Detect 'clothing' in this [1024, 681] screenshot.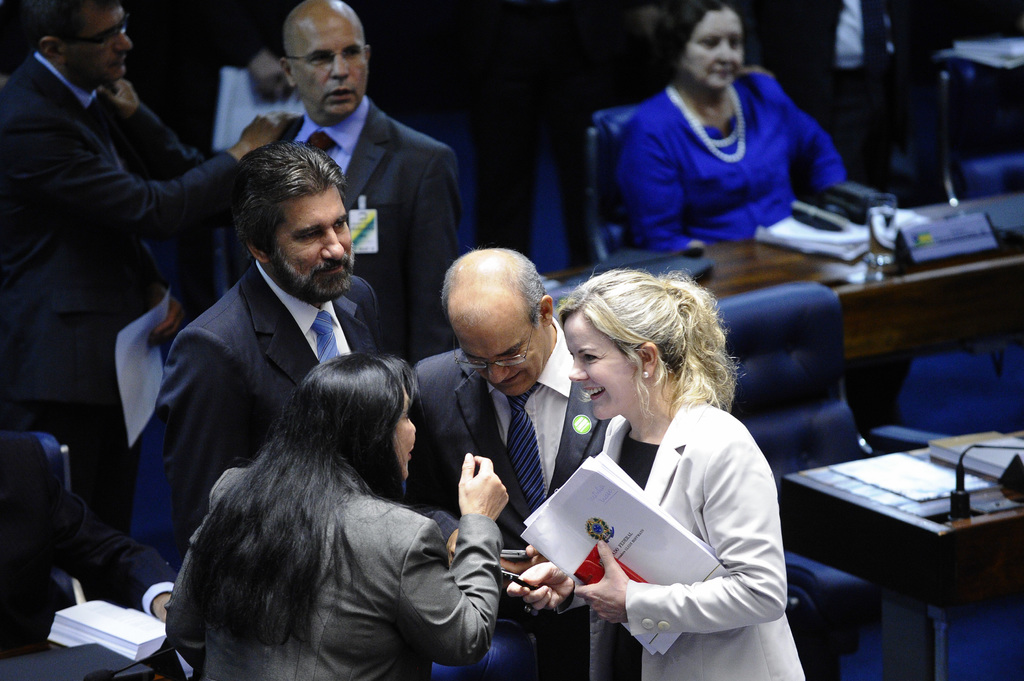
Detection: bbox=[552, 397, 818, 680].
